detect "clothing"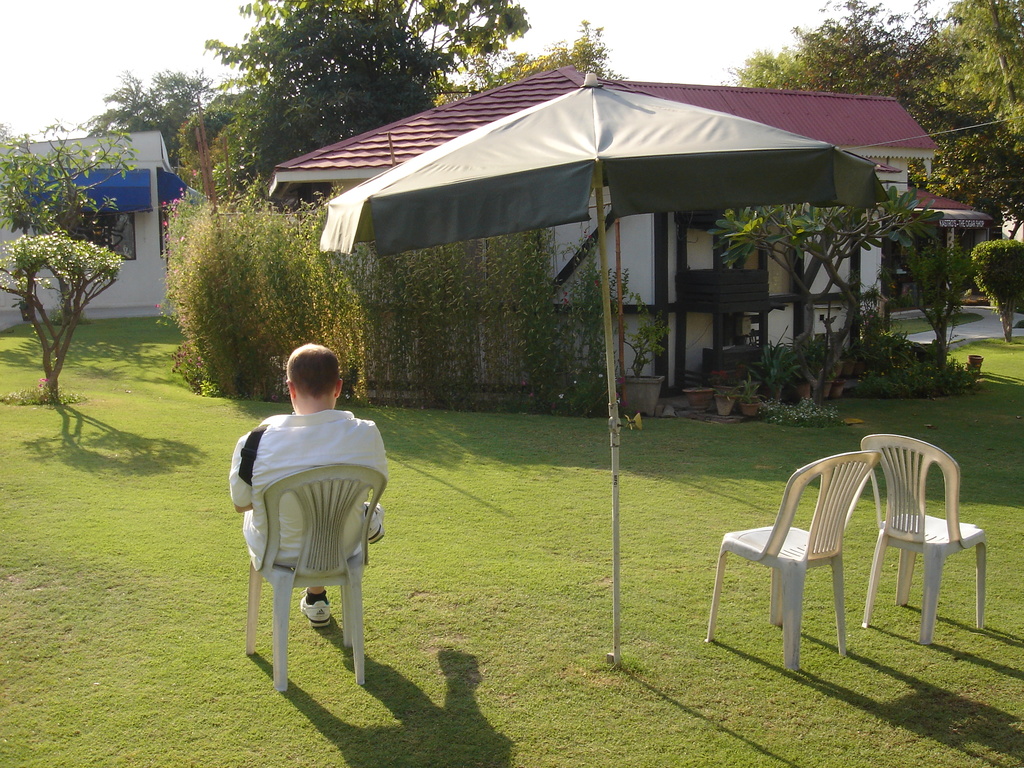
[214,403,378,583]
